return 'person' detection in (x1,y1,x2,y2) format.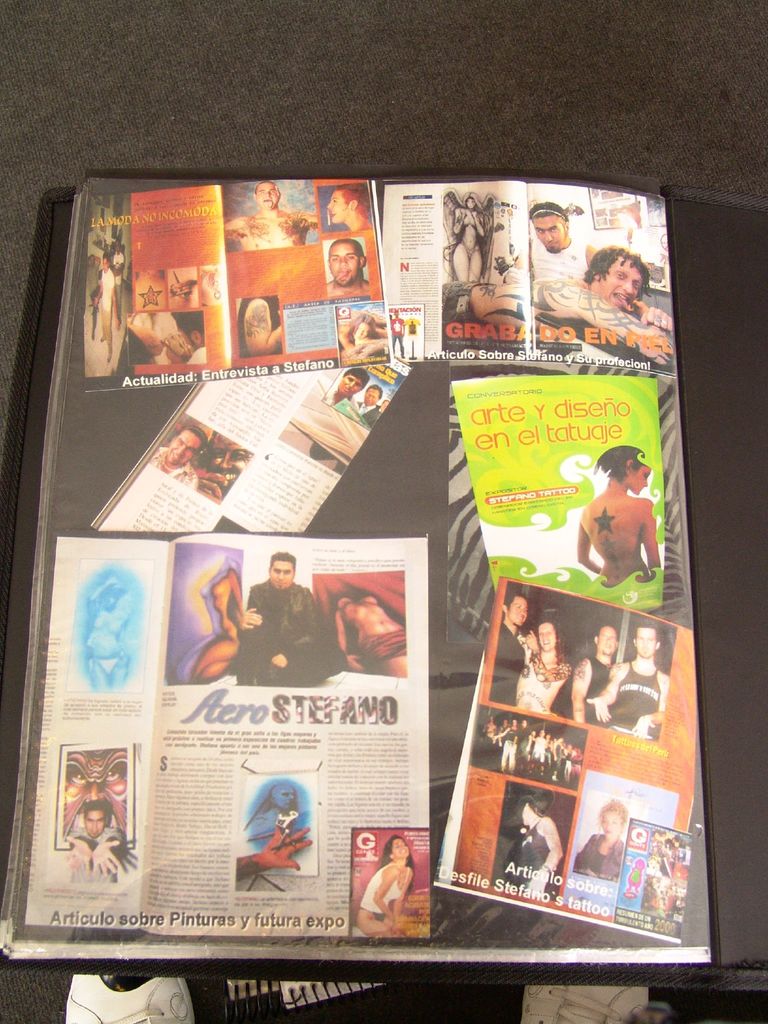
(587,624,673,742).
